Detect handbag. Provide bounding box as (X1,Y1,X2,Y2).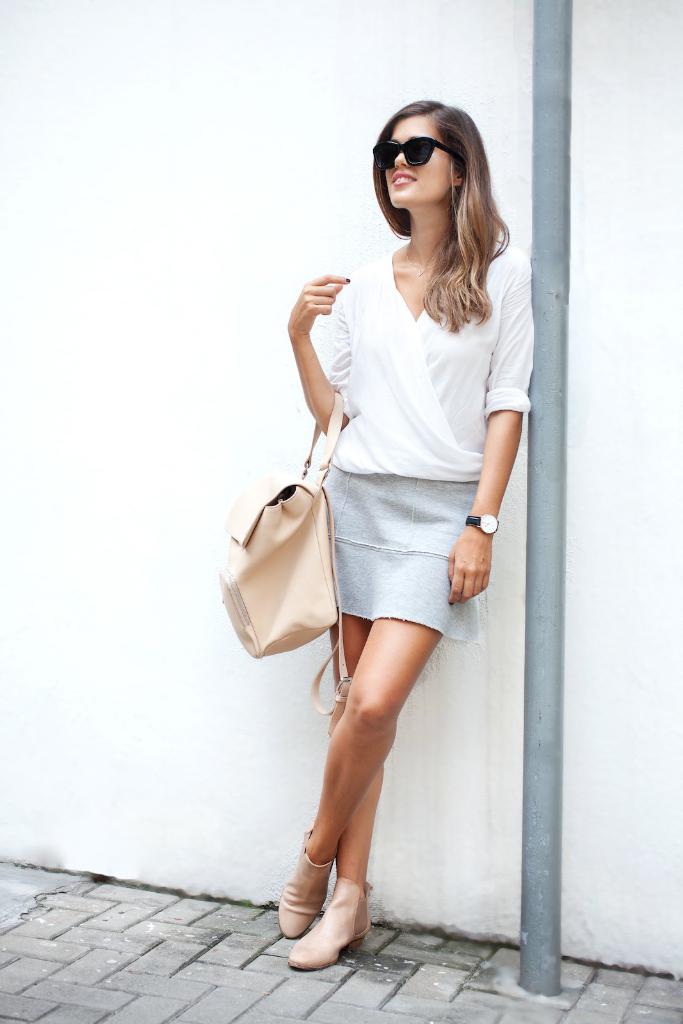
(216,388,352,712).
